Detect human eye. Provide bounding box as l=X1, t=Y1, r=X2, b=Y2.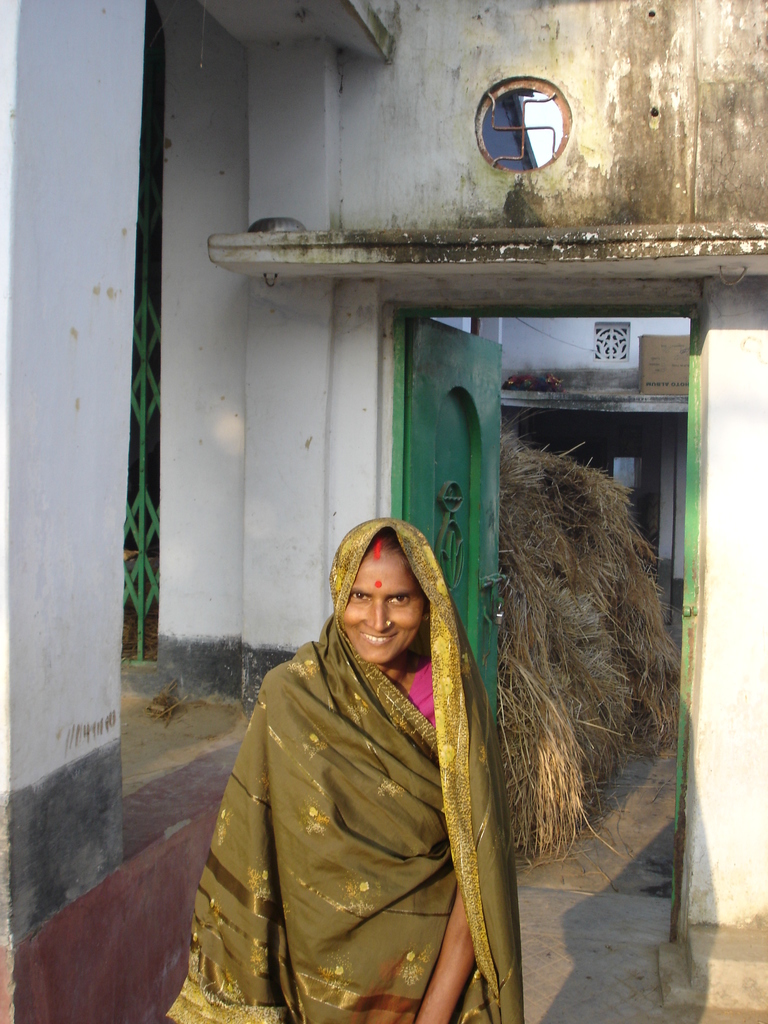
l=350, t=593, r=371, b=608.
